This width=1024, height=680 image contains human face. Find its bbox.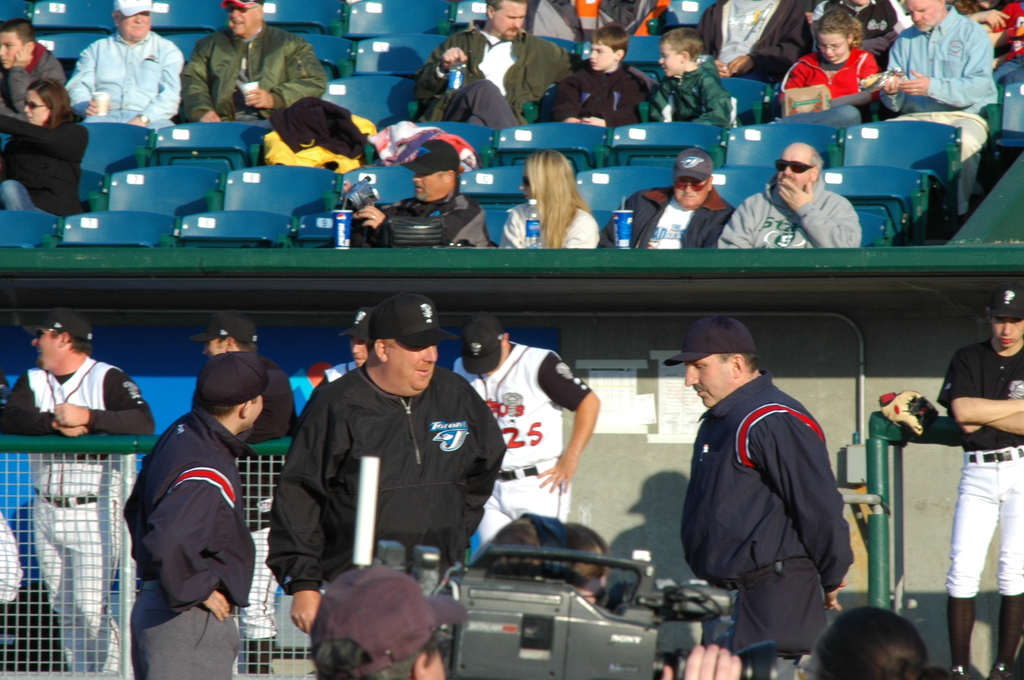
crop(659, 39, 680, 77).
